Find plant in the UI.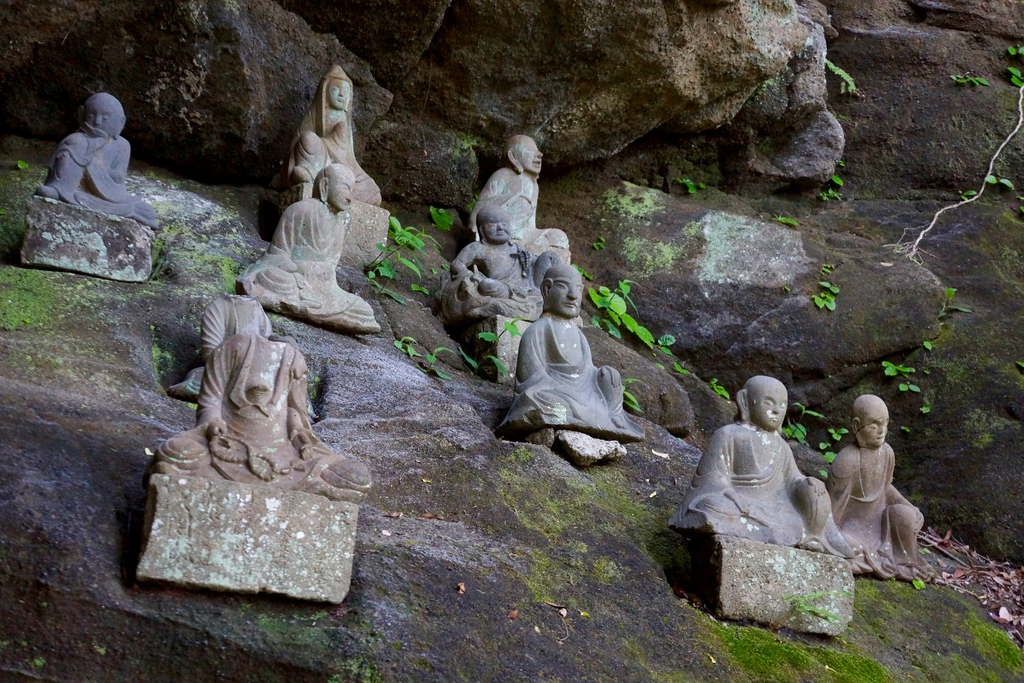
UI element at [left=820, top=441, right=836, bottom=461].
